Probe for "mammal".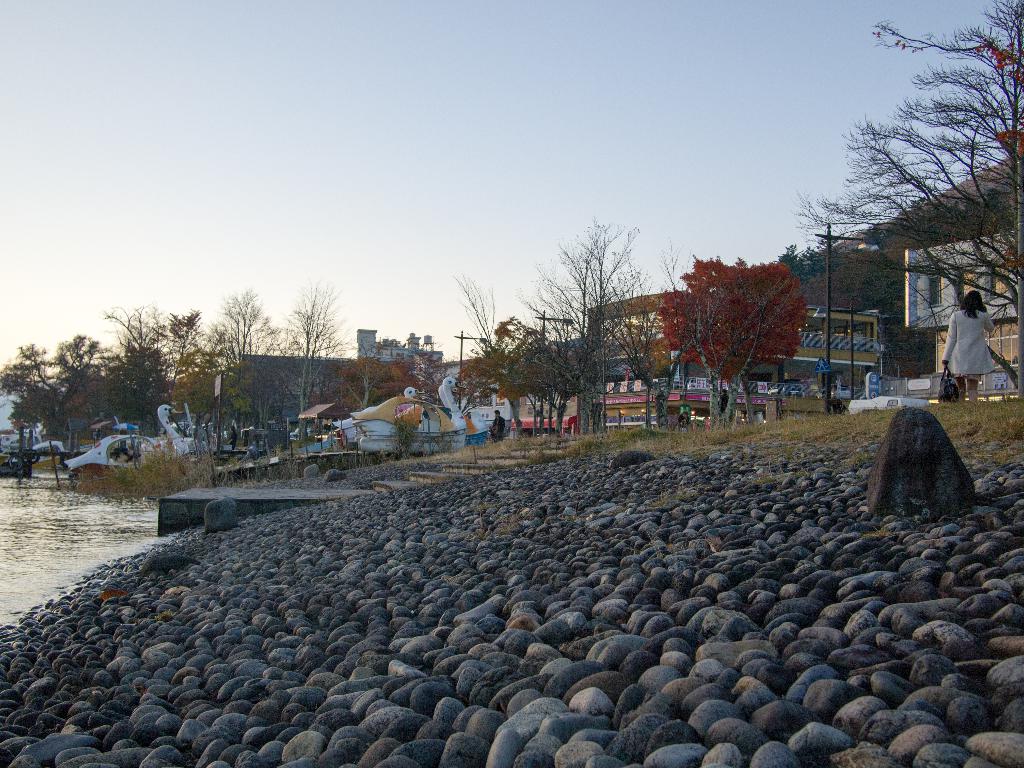
Probe result: bbox=[943, 289, 991, 400].
